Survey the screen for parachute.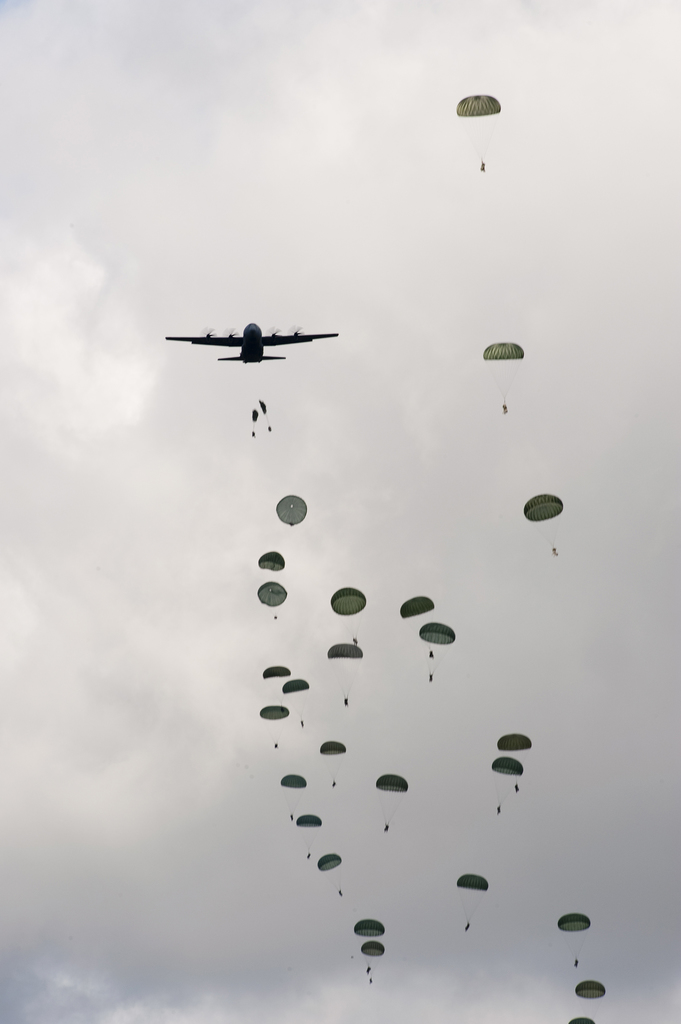
Survey found: box(255, 548, 287, 570).
